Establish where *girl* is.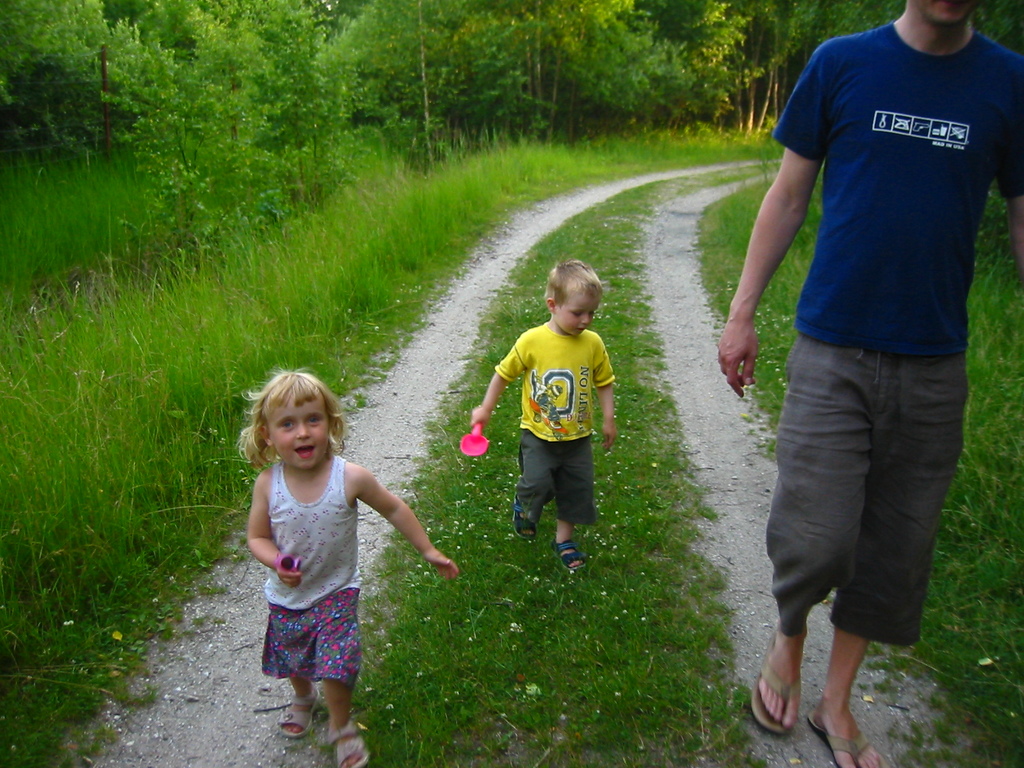
Established at (x1=230, y1=362, x2=460, y2=767).
